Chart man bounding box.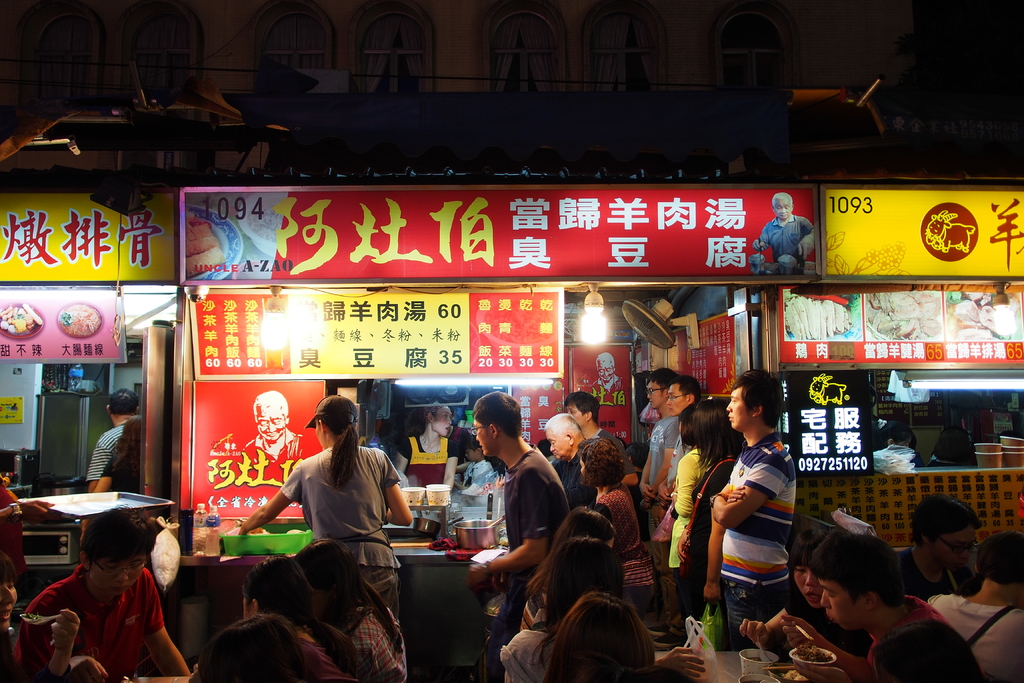
Charted: rect(892, 488, 981, 595).
